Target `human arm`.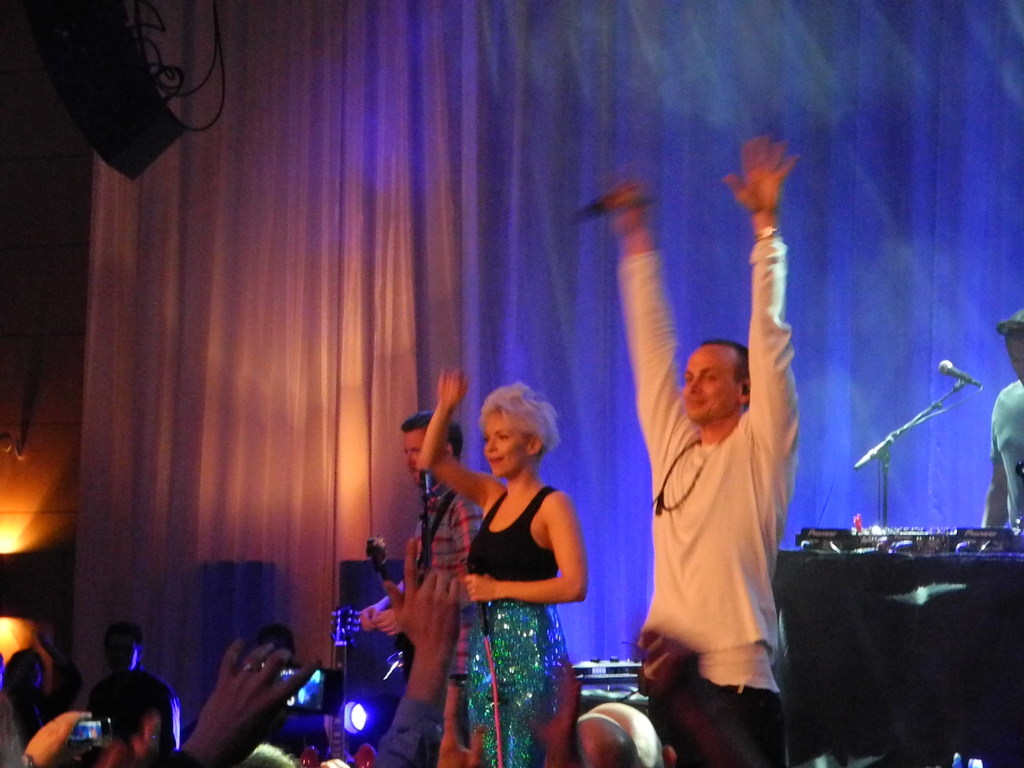
Target region: detection(372, 598, 418, 643).
